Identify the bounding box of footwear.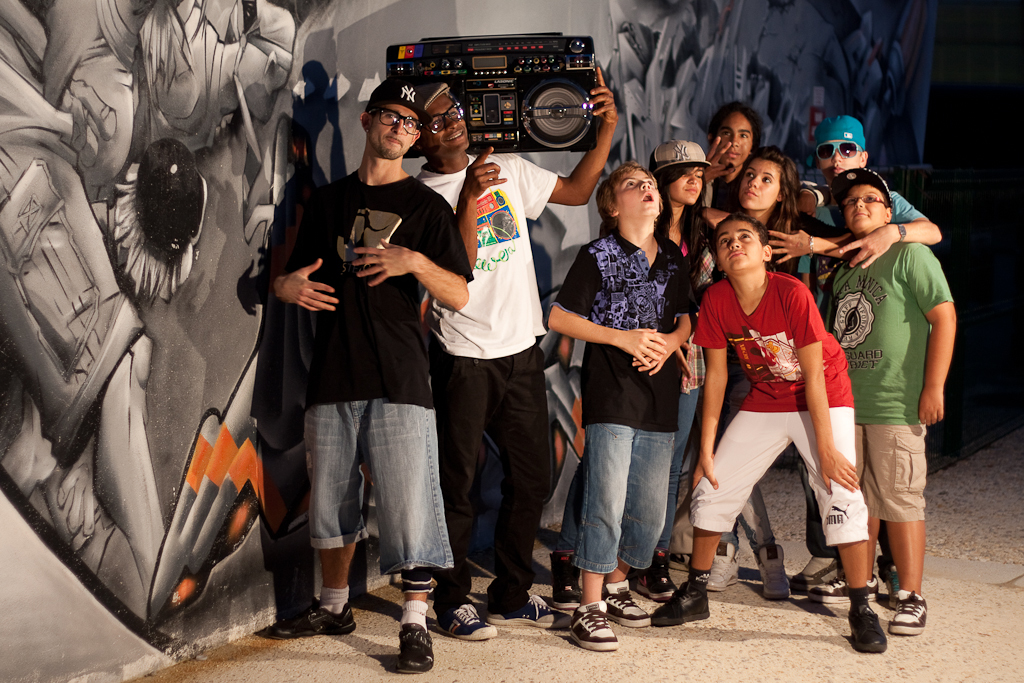
bbox=[880, 561, 898, 610].
